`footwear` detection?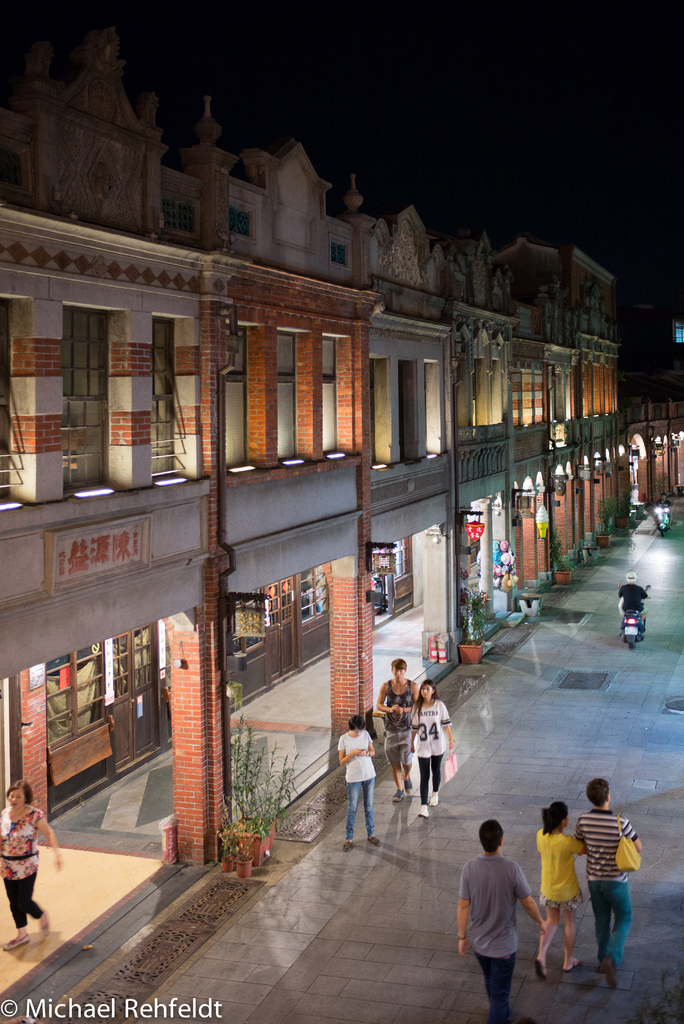
(left=533, top=958, right=549, bottom=977)
